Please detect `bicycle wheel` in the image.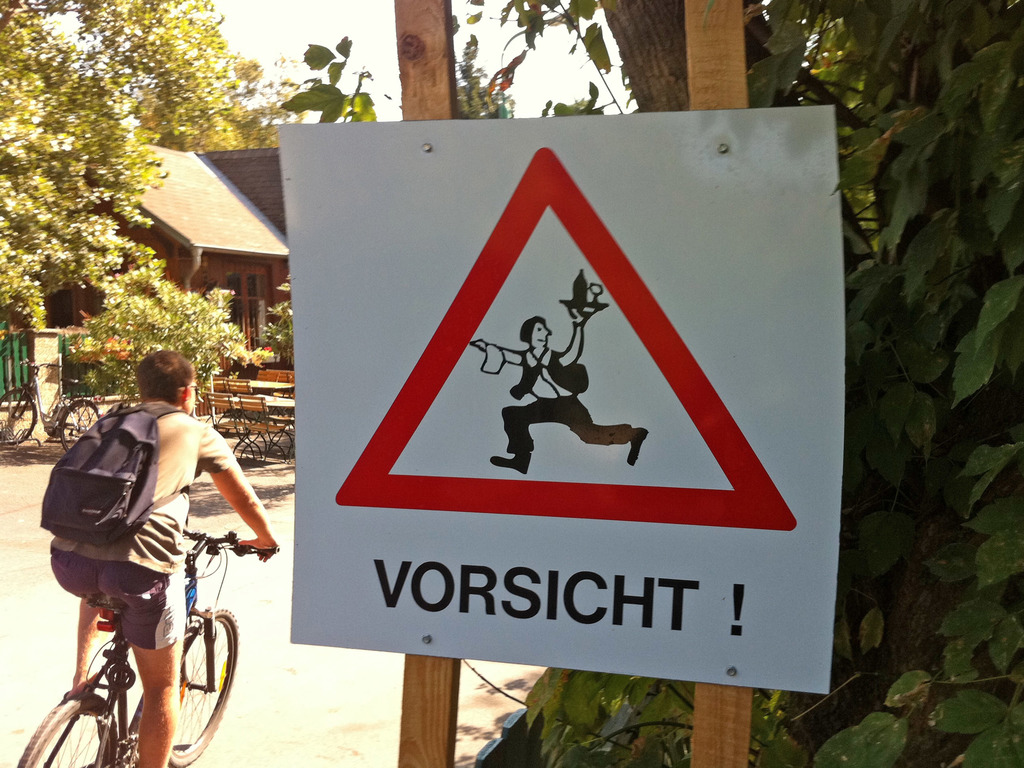
[0, 388, 36, 444].
